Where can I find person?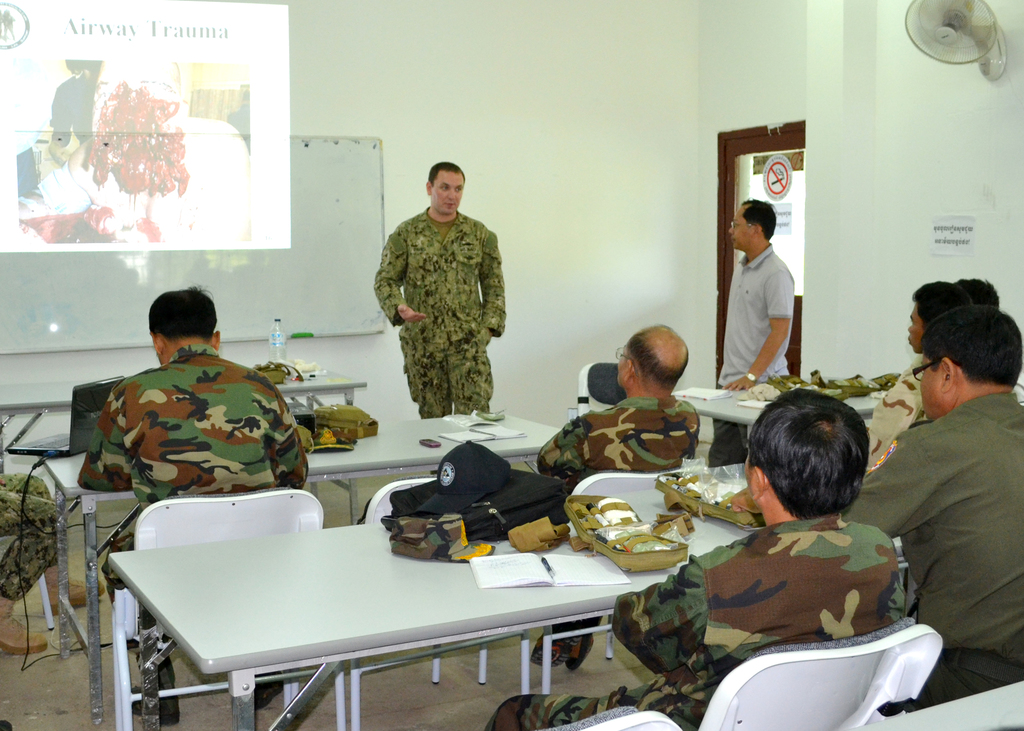
You can find it at (left=480, top=387, right=908, bottom=730).
